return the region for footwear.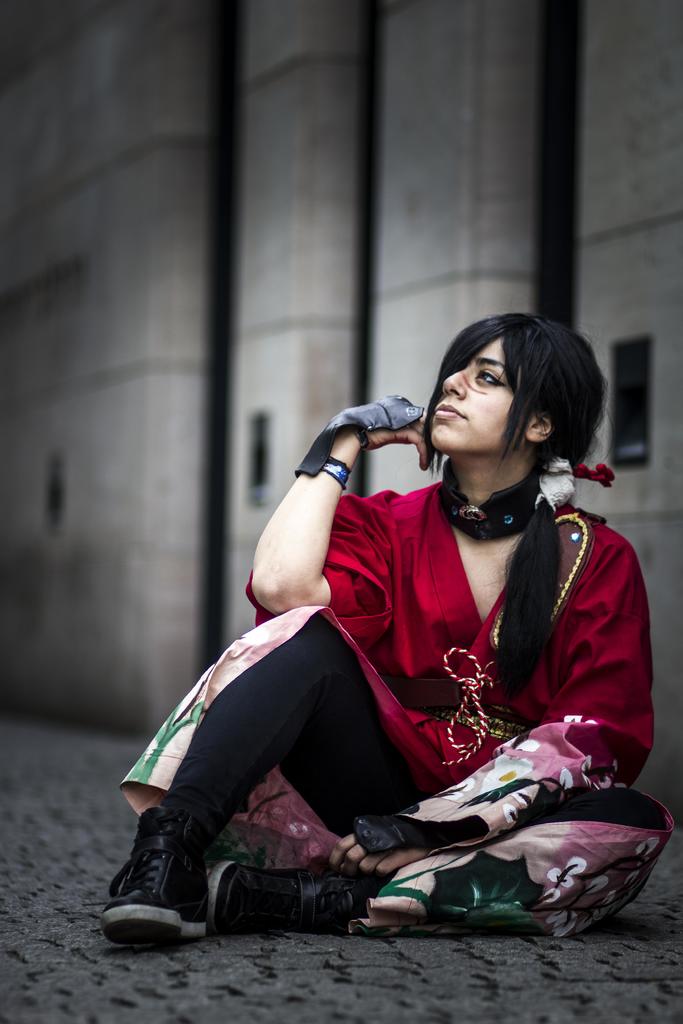
l=211, t=848, r=368, b=937.
